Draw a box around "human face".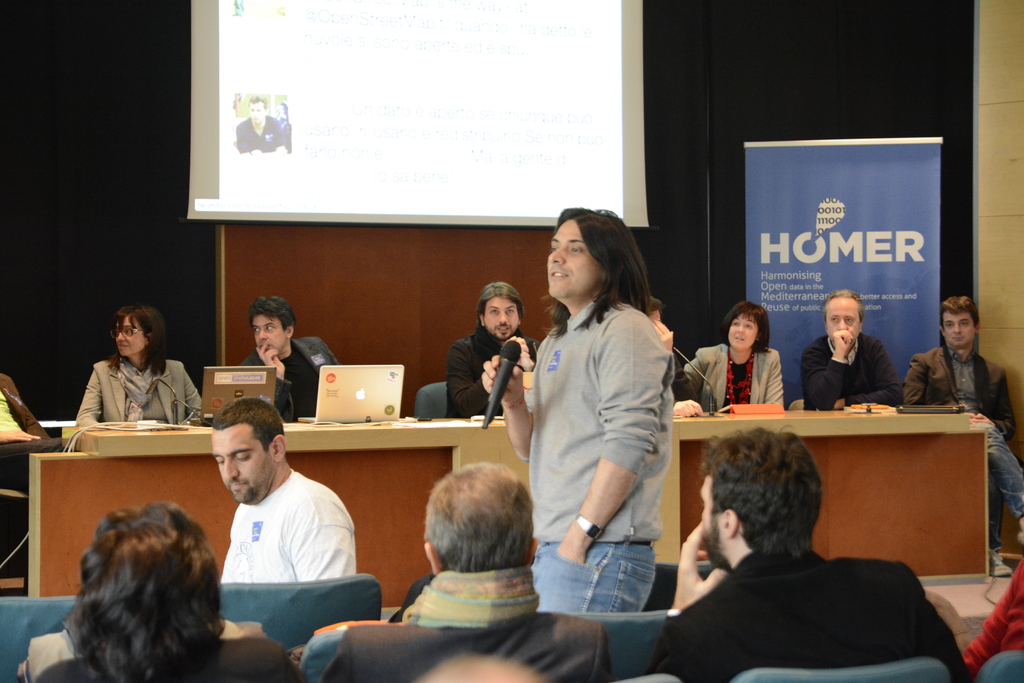
547 217 600 295.
